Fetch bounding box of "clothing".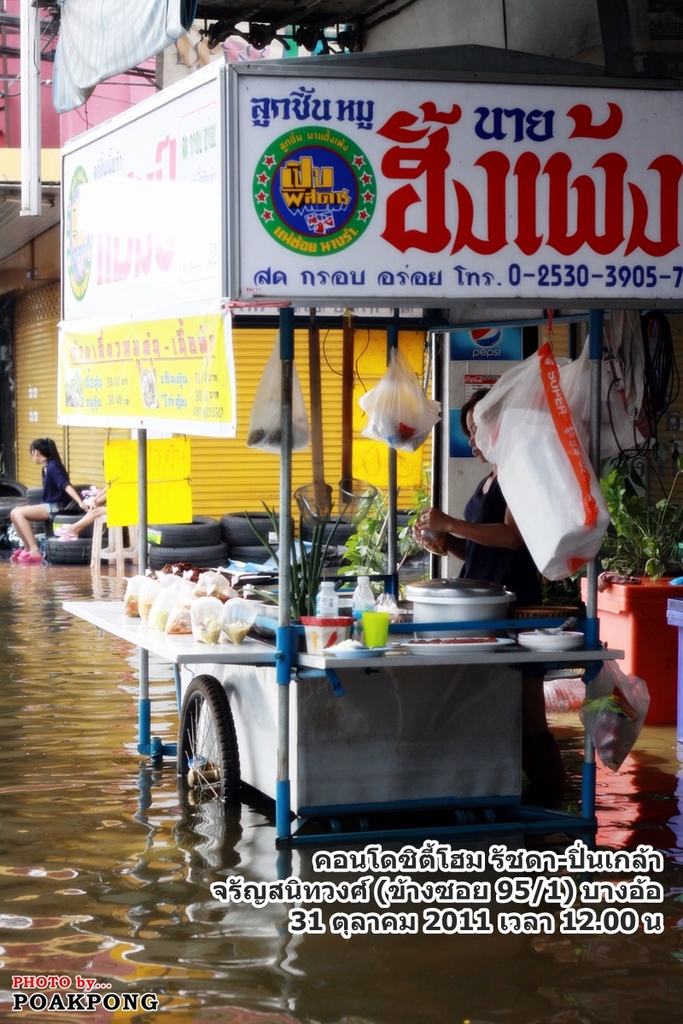
Bbox: pyautogui.locateOnScreen(39, 456, 69, 514).
